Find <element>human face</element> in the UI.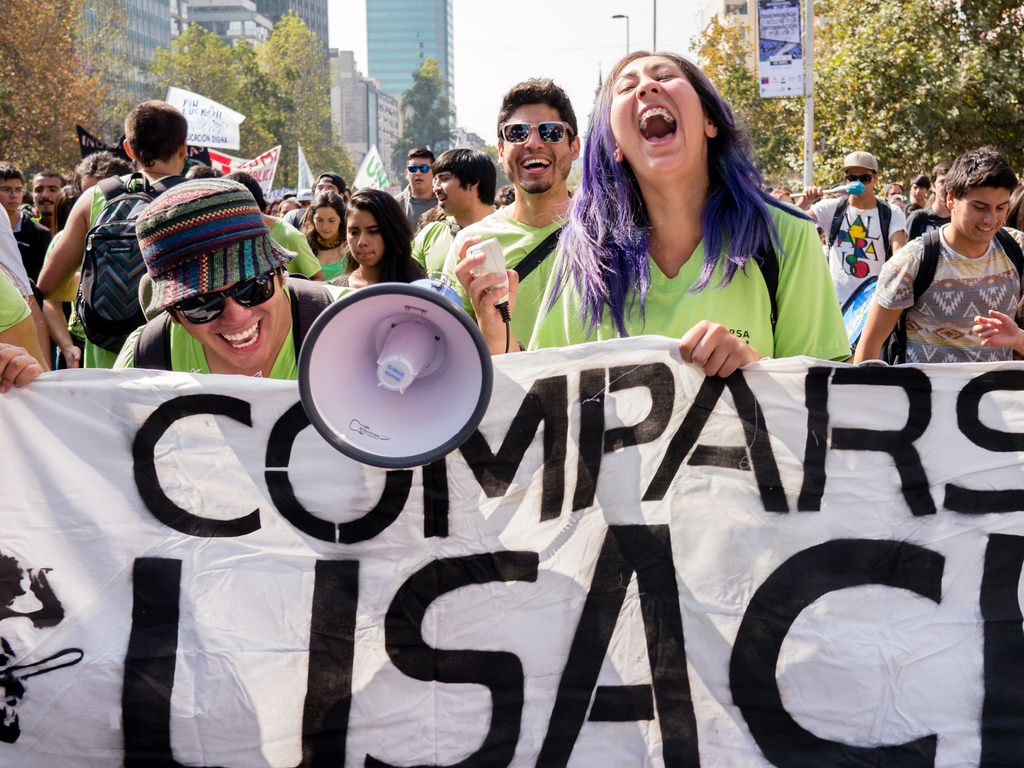
UI element at detection(500, 98, 568, 192).
